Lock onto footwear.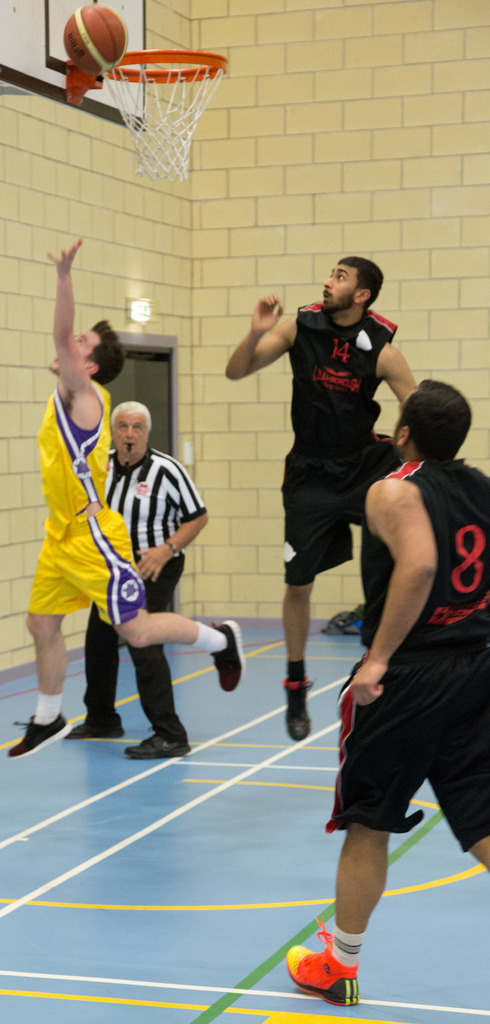
Locked: (64, 715, 124, 739).
